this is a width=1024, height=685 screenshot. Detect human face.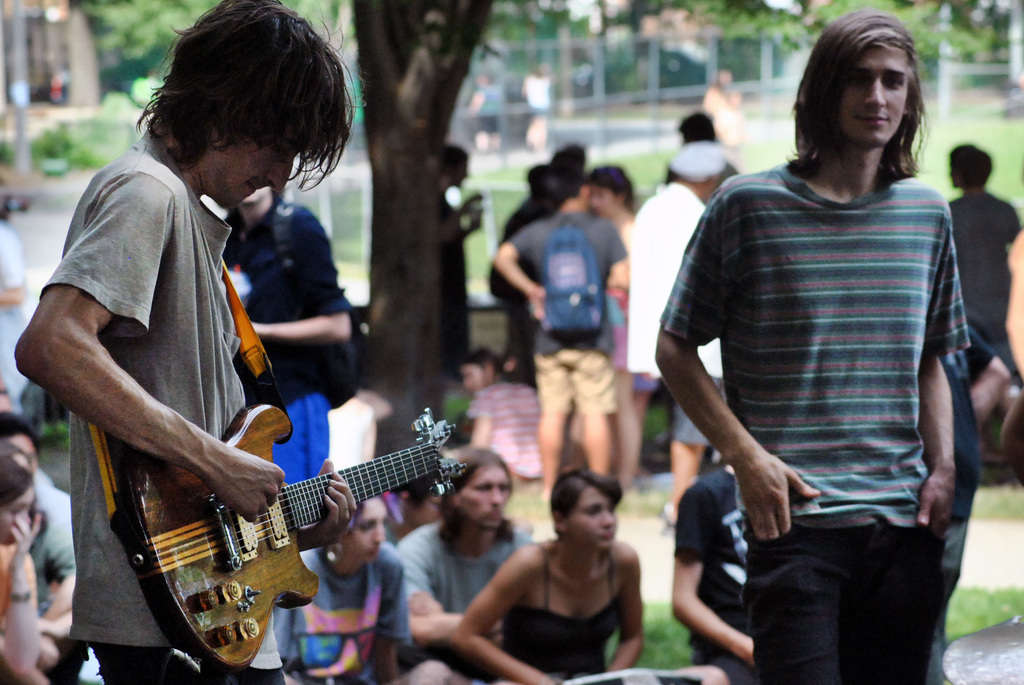
locate(0, 492, 33, 543).
